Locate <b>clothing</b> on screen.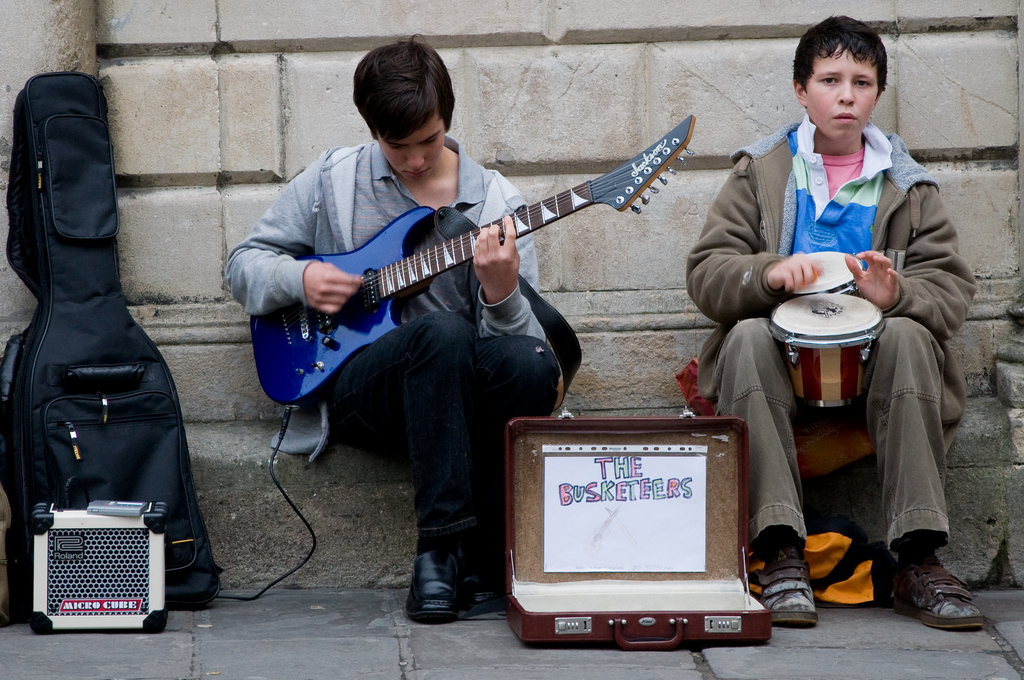
On screen at bbox=[716, 83, 965, 628].
